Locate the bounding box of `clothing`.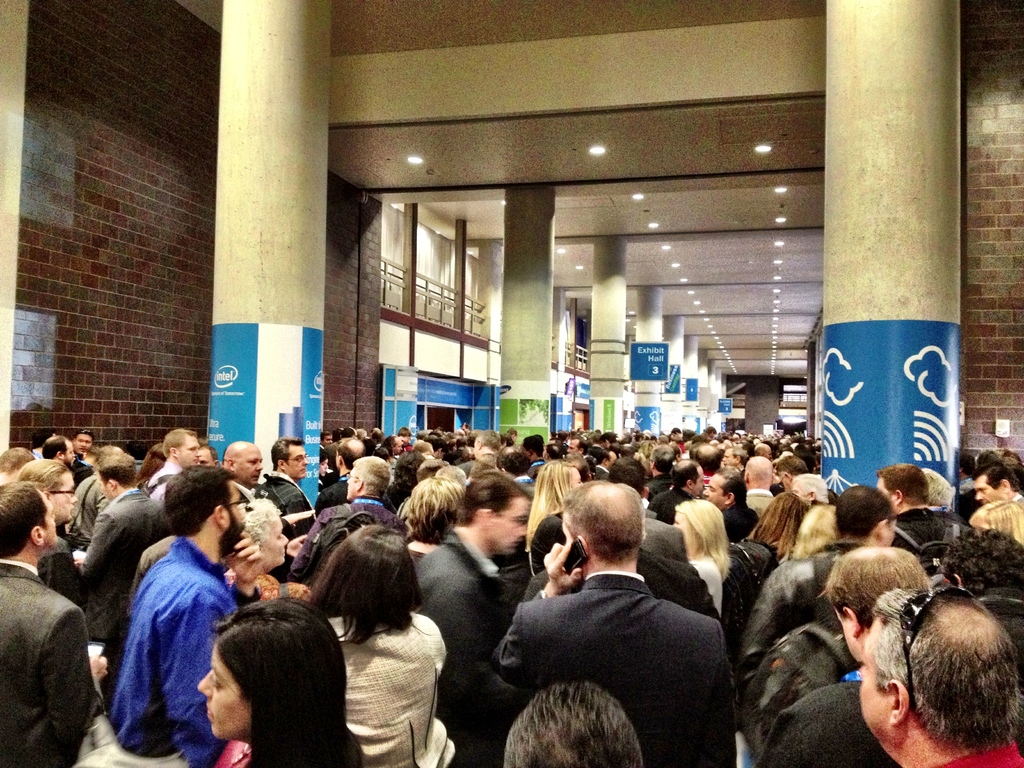
Bounding box: (left=60, top=471, right=112, bottom=556).
